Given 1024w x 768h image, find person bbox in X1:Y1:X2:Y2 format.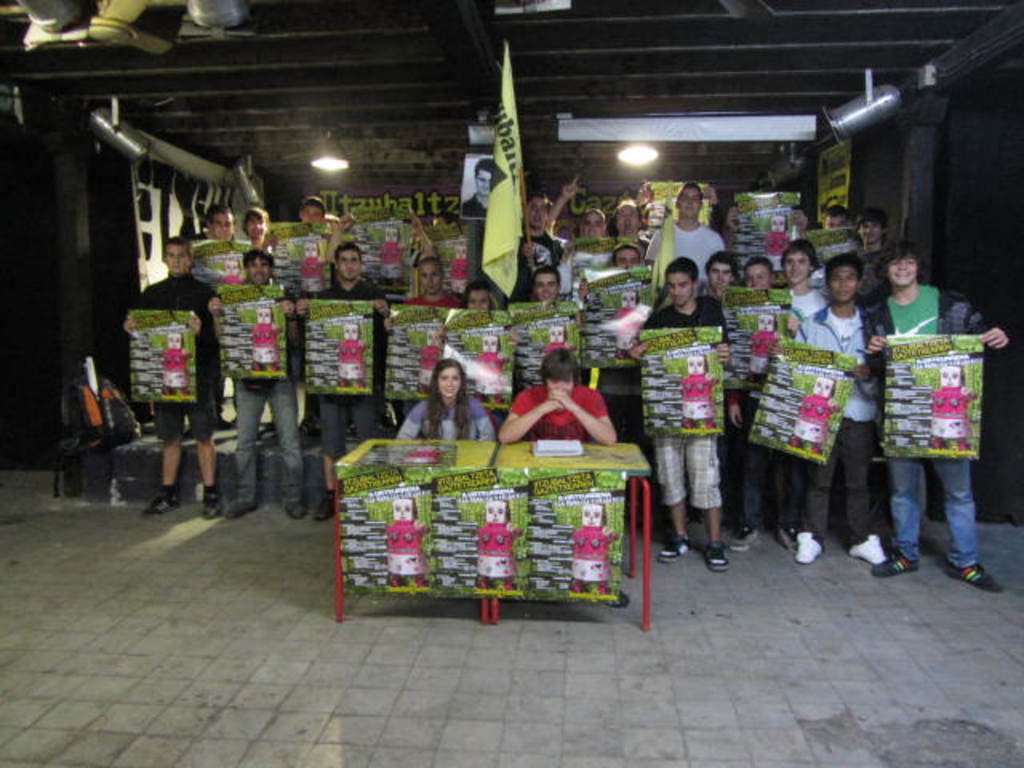
451:160:501:222.
